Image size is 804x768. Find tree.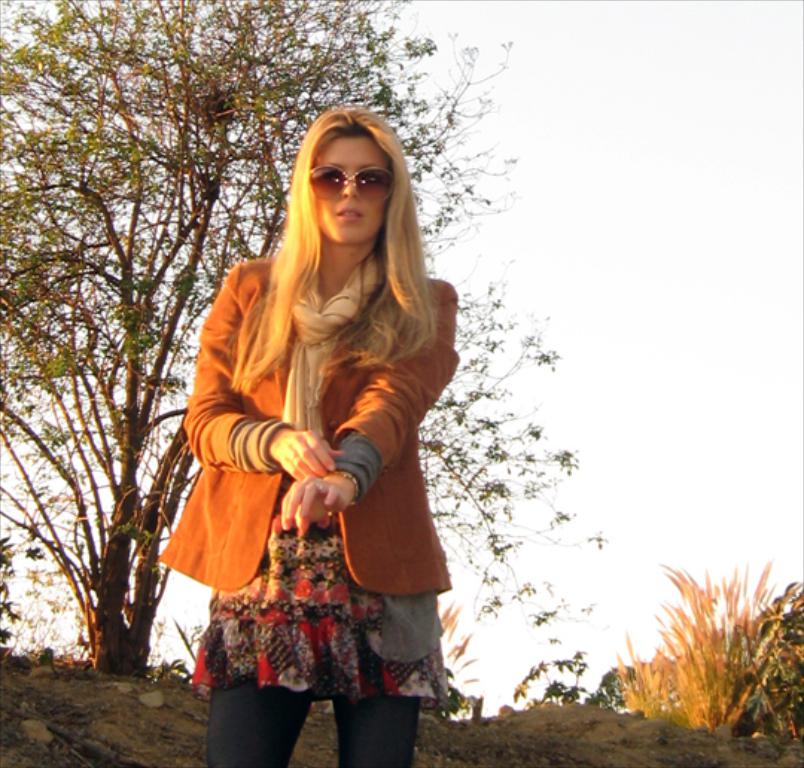
(0, 0, 561, 677).
